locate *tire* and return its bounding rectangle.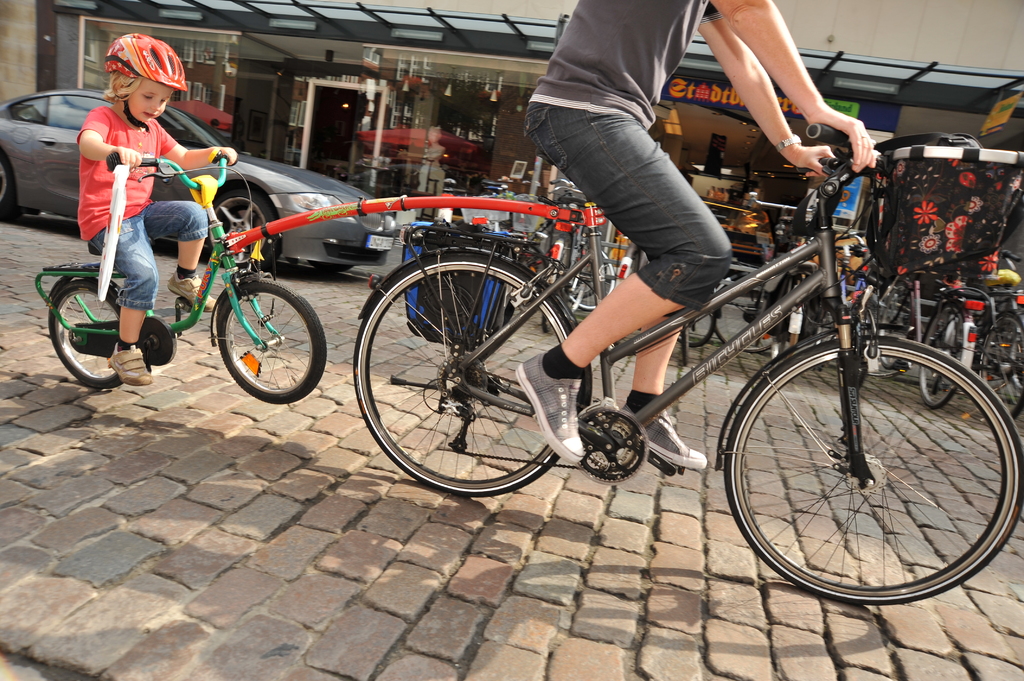
203/186/279/266.
